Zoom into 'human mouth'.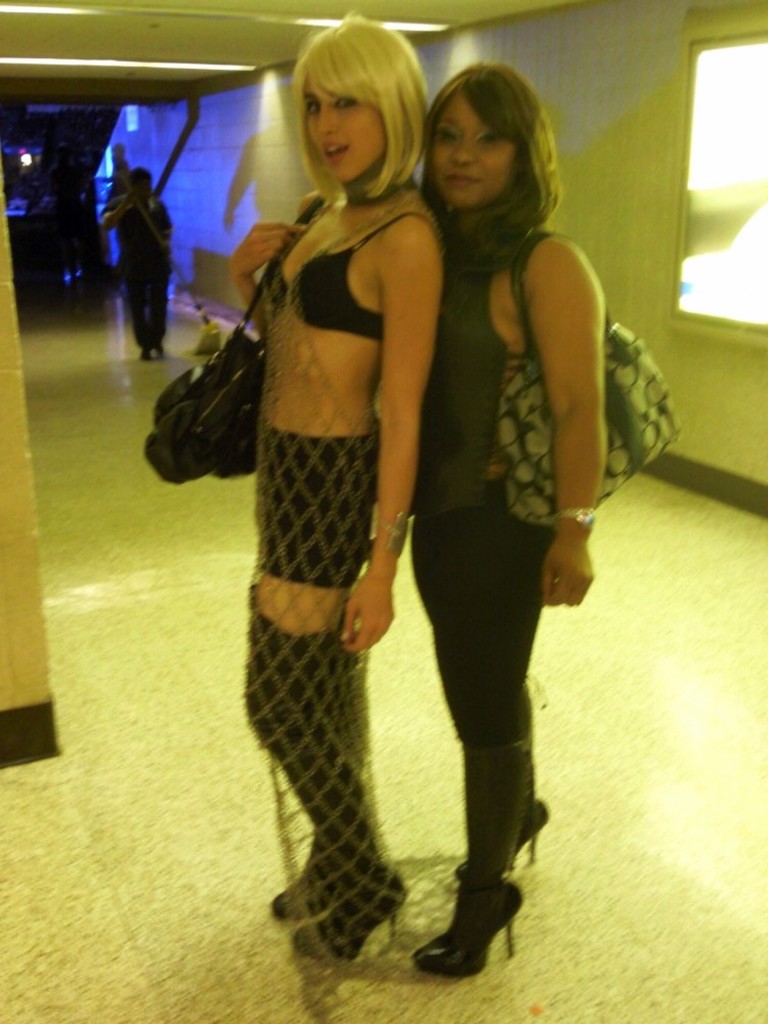
Zoom target: pyautogui.locateOnScreen(444, 174, 481, 184).
